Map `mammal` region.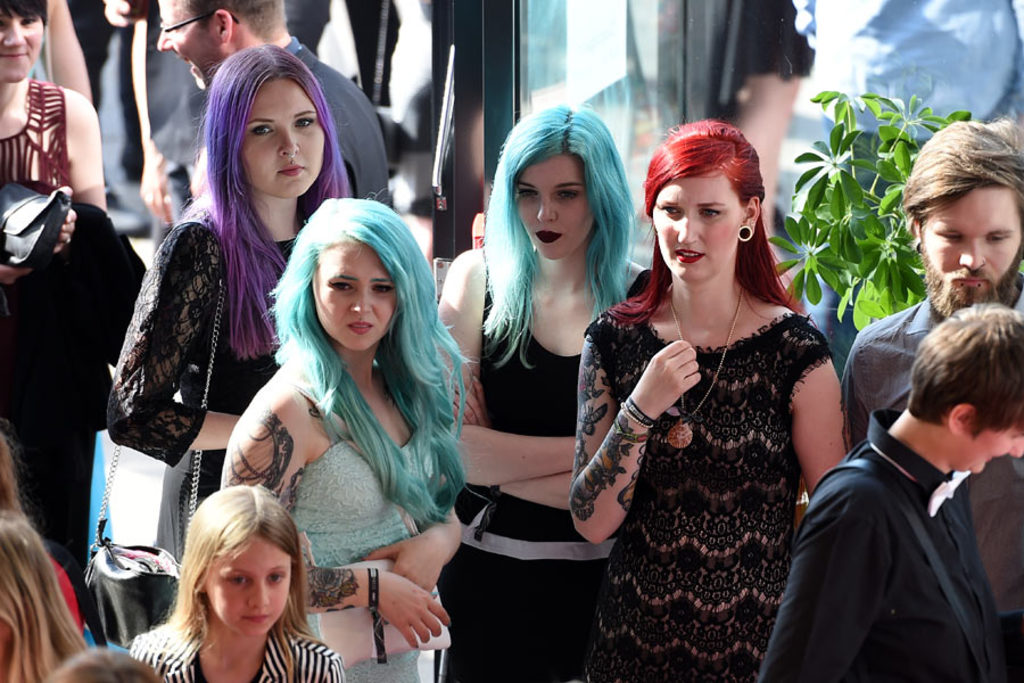
Mapped to 115/489/338/682.
